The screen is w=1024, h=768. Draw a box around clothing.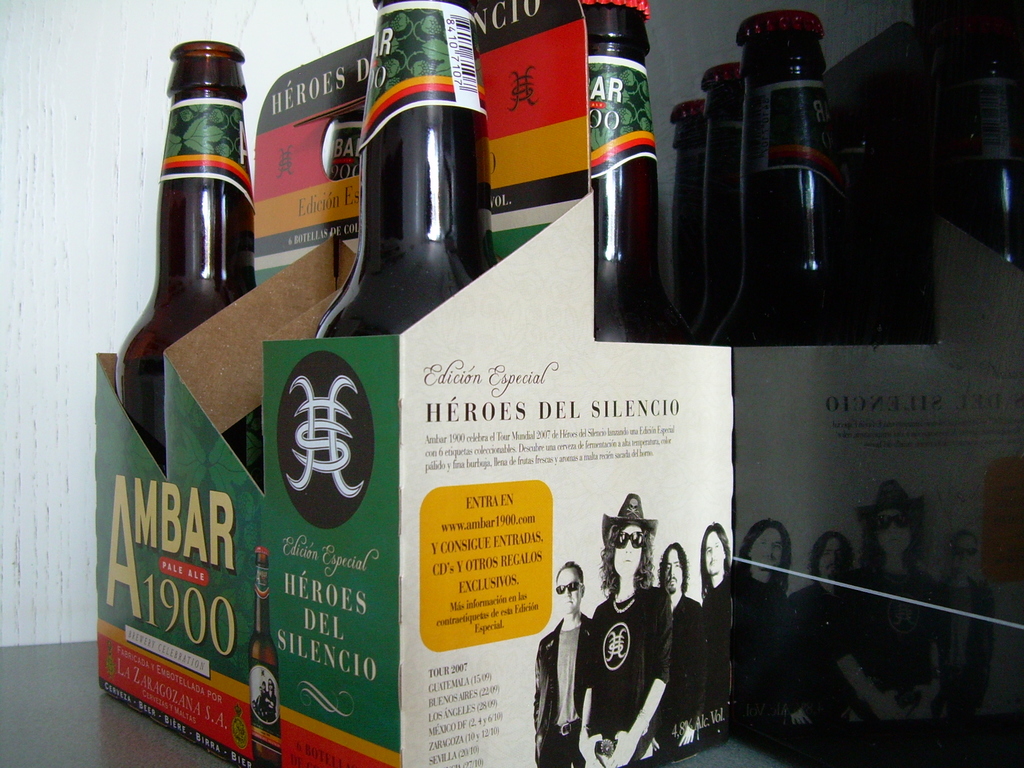
[588, 585, 675, 764].
